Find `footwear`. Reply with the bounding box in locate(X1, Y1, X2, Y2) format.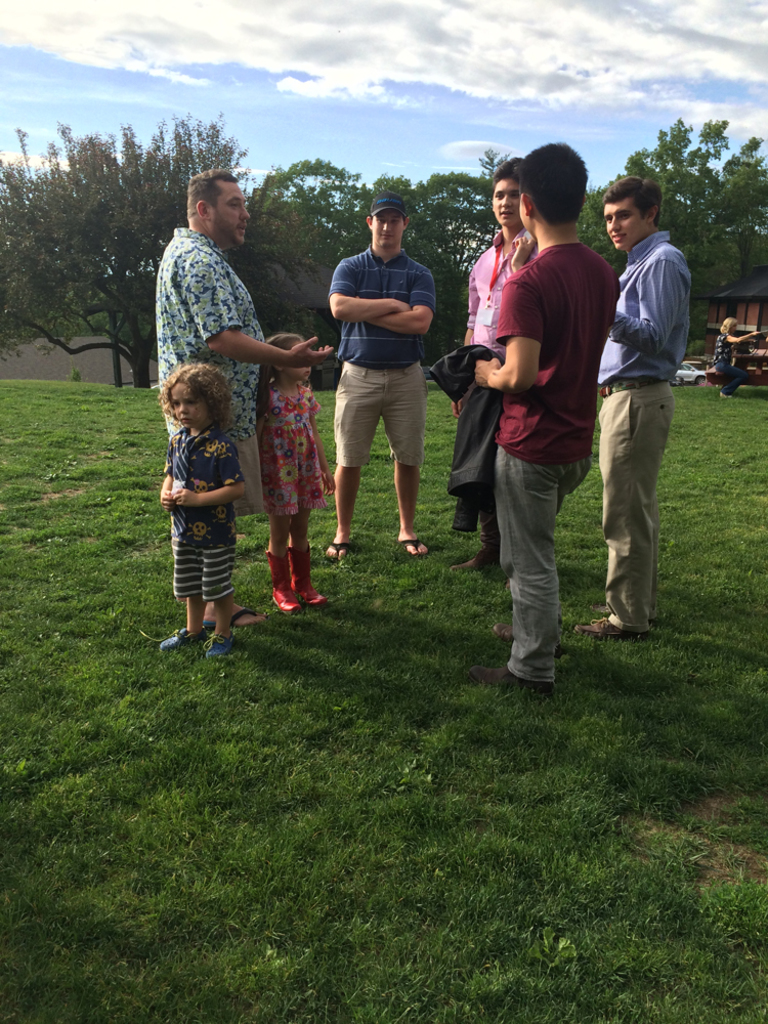
locate(289, 535, 339, 613).
